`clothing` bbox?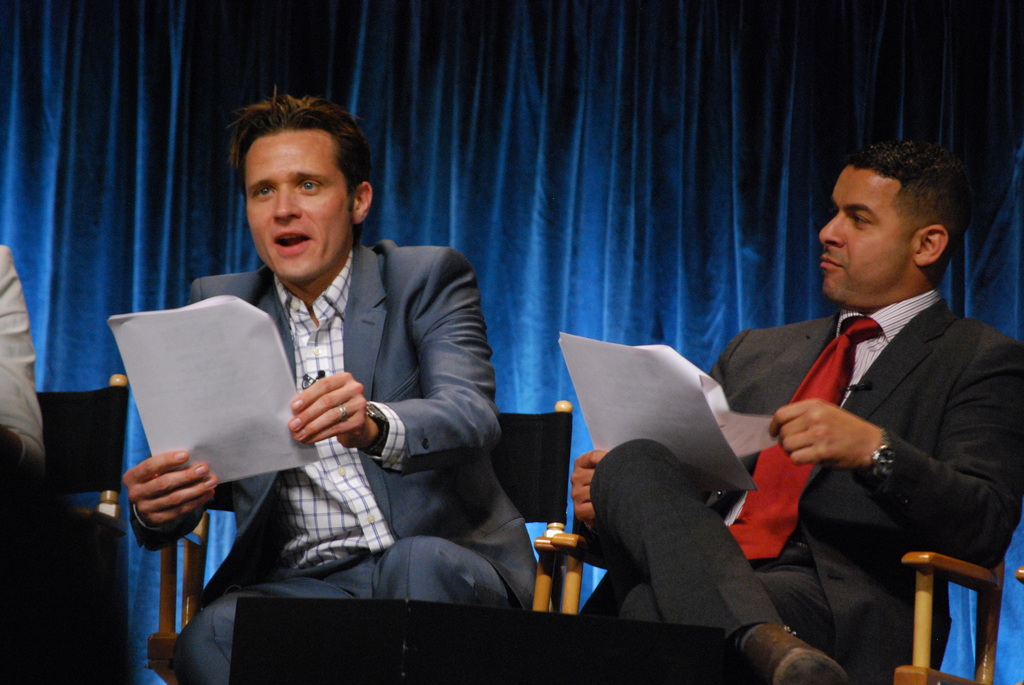
bbox=[703, 283, 943, 559]
